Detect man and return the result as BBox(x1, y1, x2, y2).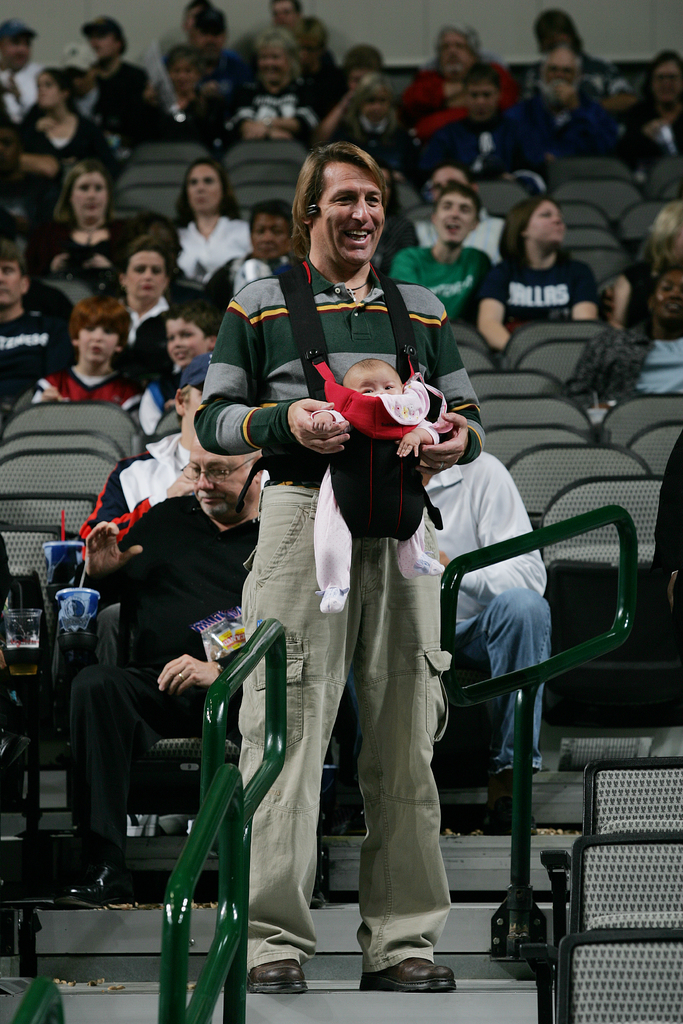
BBox(176, 167, 498, 947).
